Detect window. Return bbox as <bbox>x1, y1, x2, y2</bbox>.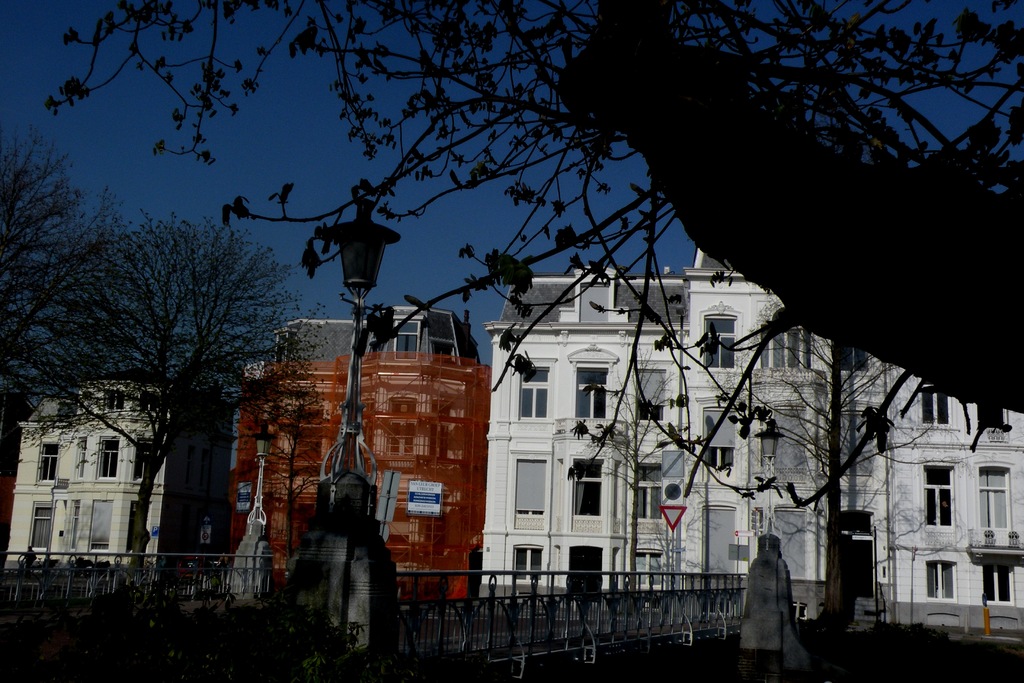
<bbox>40, 441, 59, 479</bbox>.
